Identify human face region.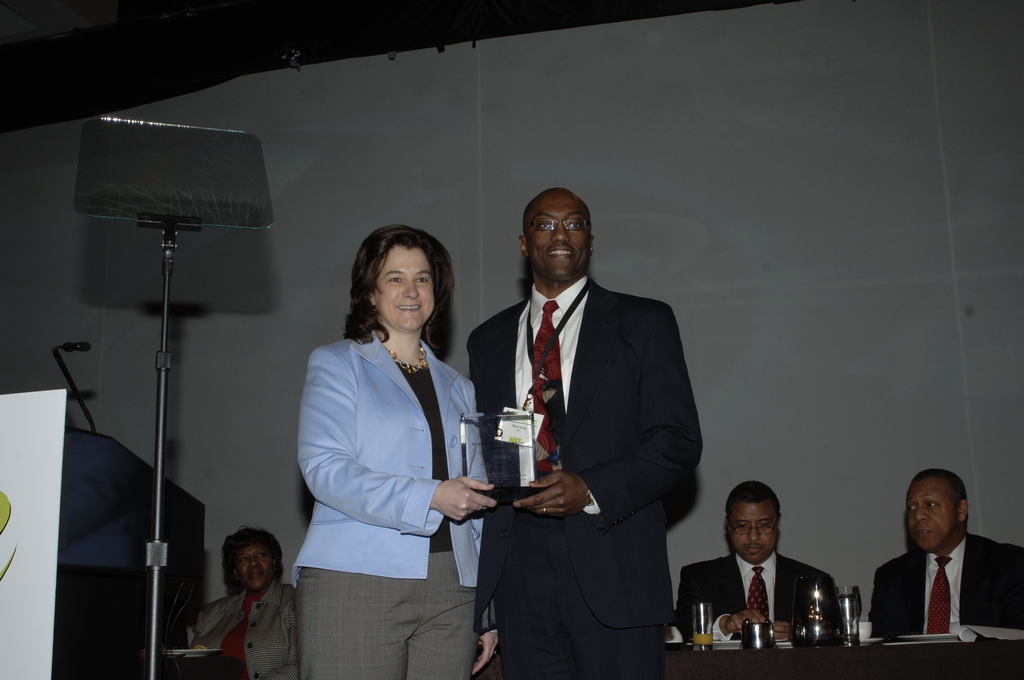
Region: x1=728, y1=495, x2=783, y2=559.
